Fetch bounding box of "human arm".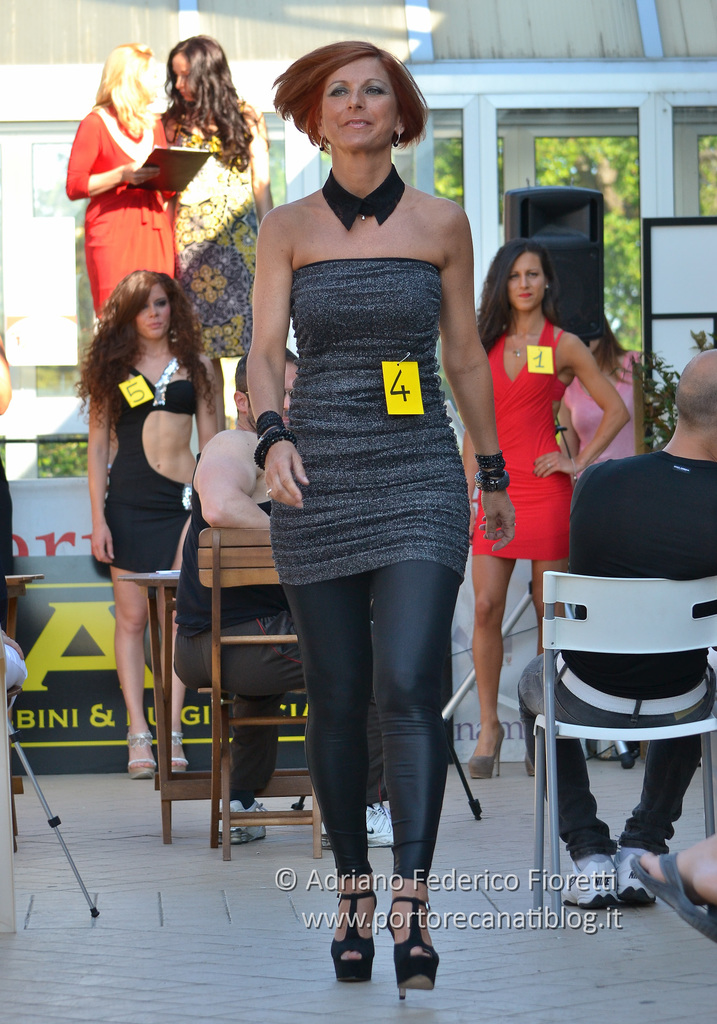
Bbox: locate(62, 109, 164, 202).
